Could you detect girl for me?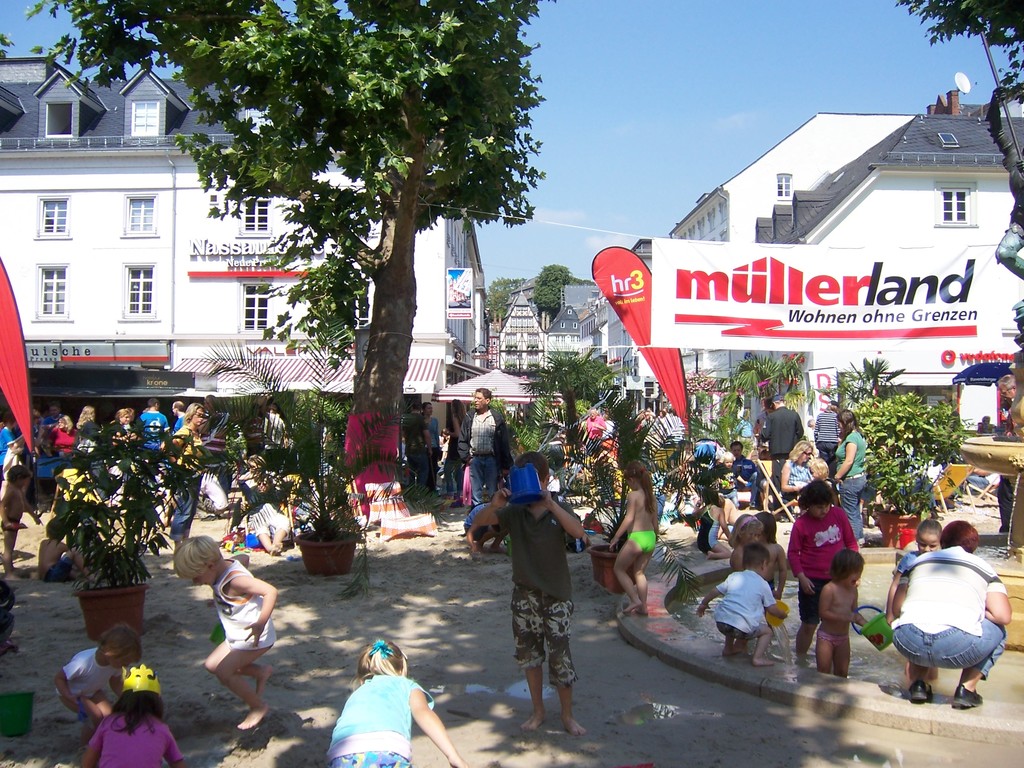
Detection result: (327,637,469,767).
